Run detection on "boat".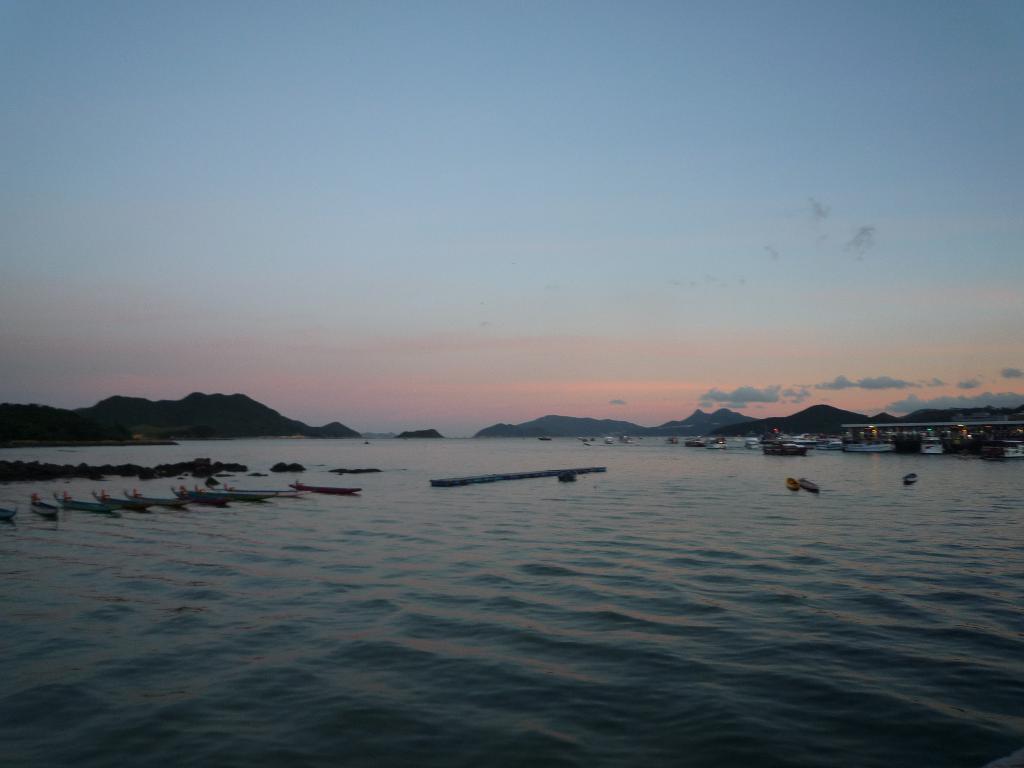
Result: 168:484:237:506.
